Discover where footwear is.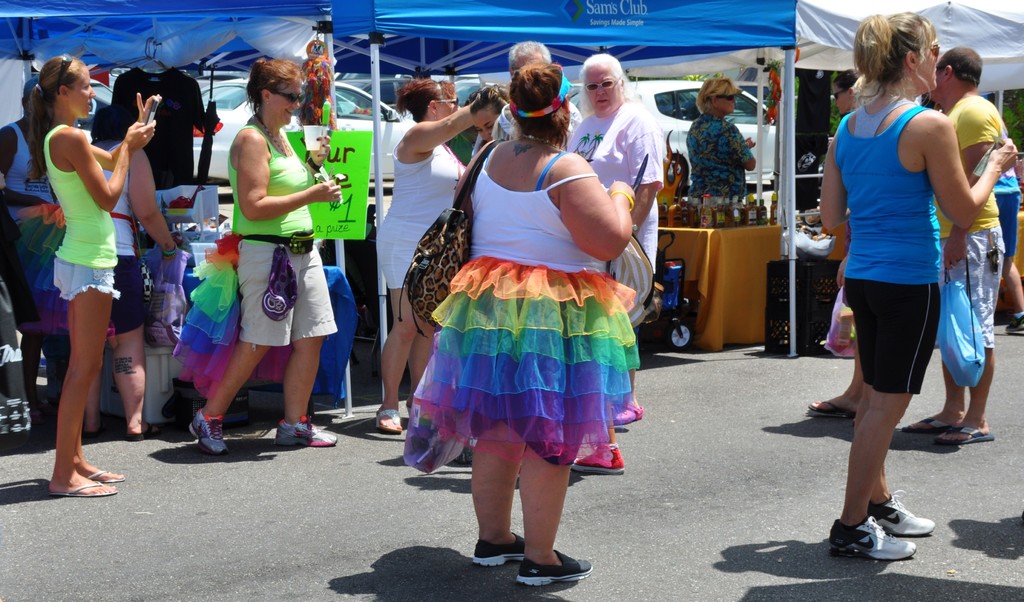
Discovered at 1002 308 1023 333.
